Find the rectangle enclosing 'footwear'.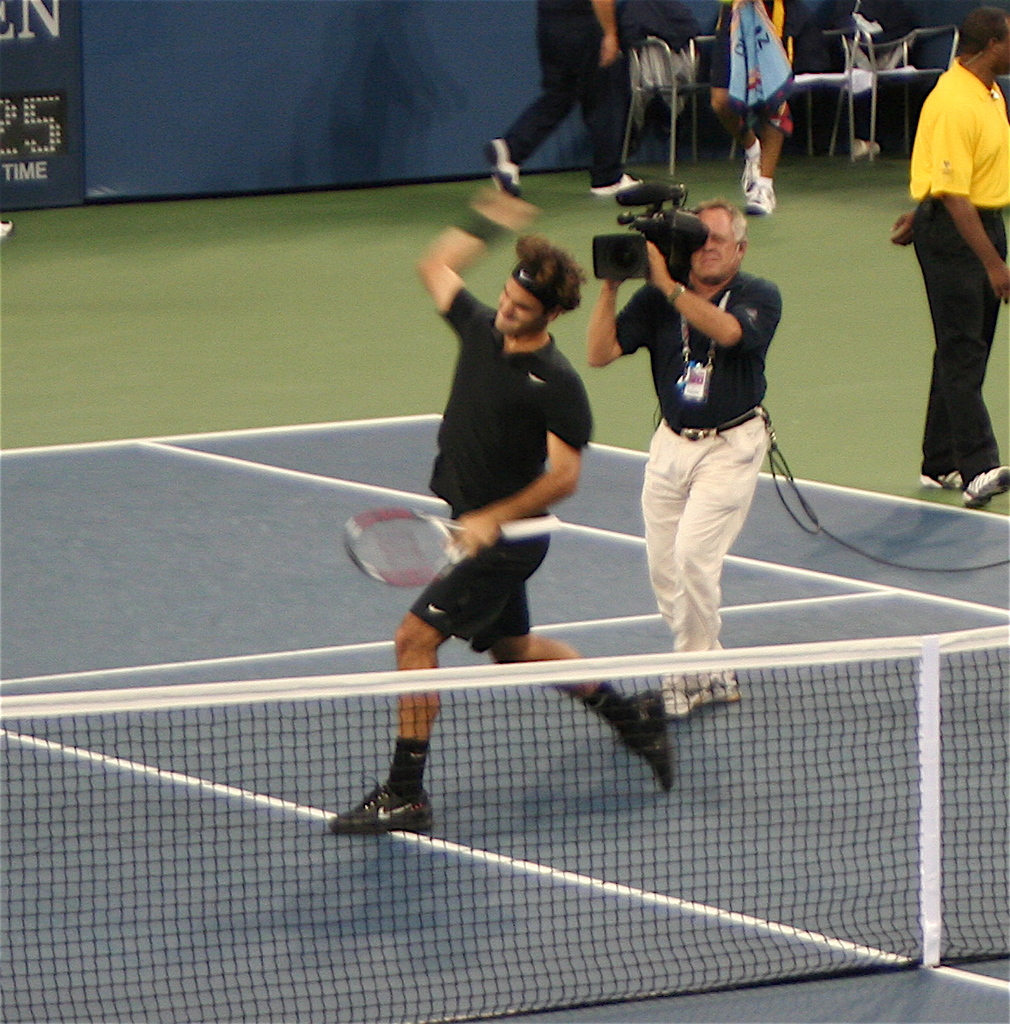
BBox(968, 469, 1009, 511).
